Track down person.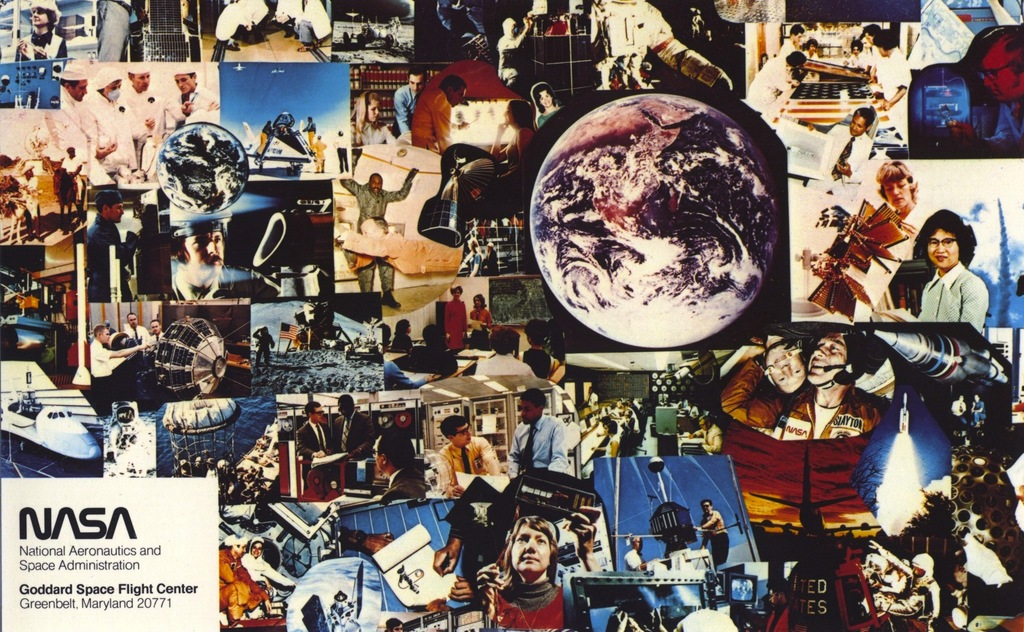
Tracked to l=125, t=73, r=162, b=187.
